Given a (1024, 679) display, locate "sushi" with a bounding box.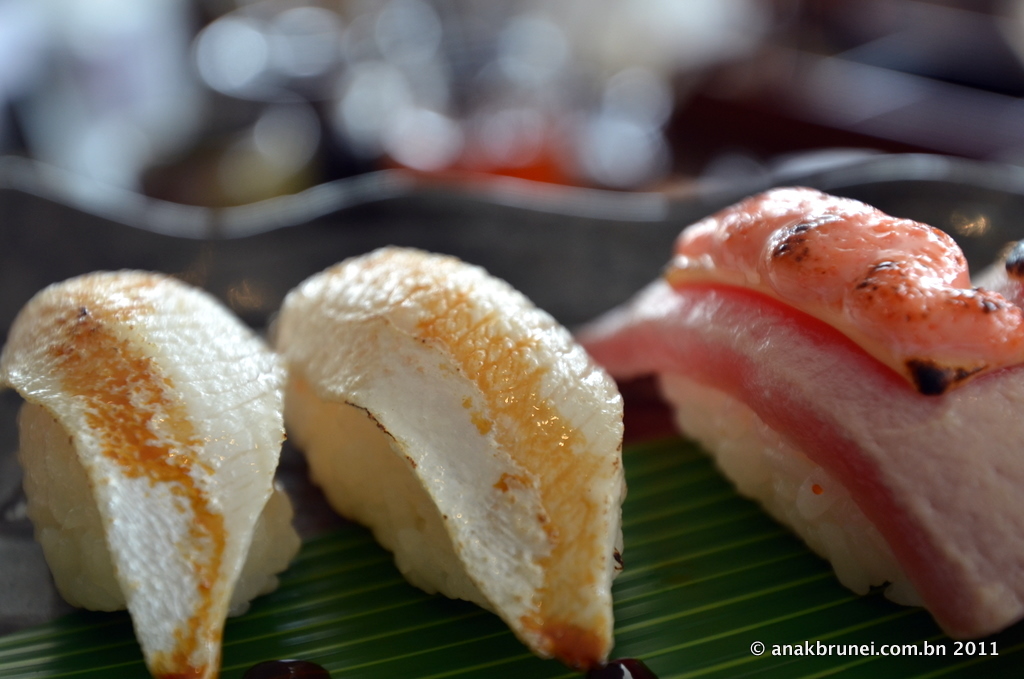
Located: crop(0, 272, 288, 678).
